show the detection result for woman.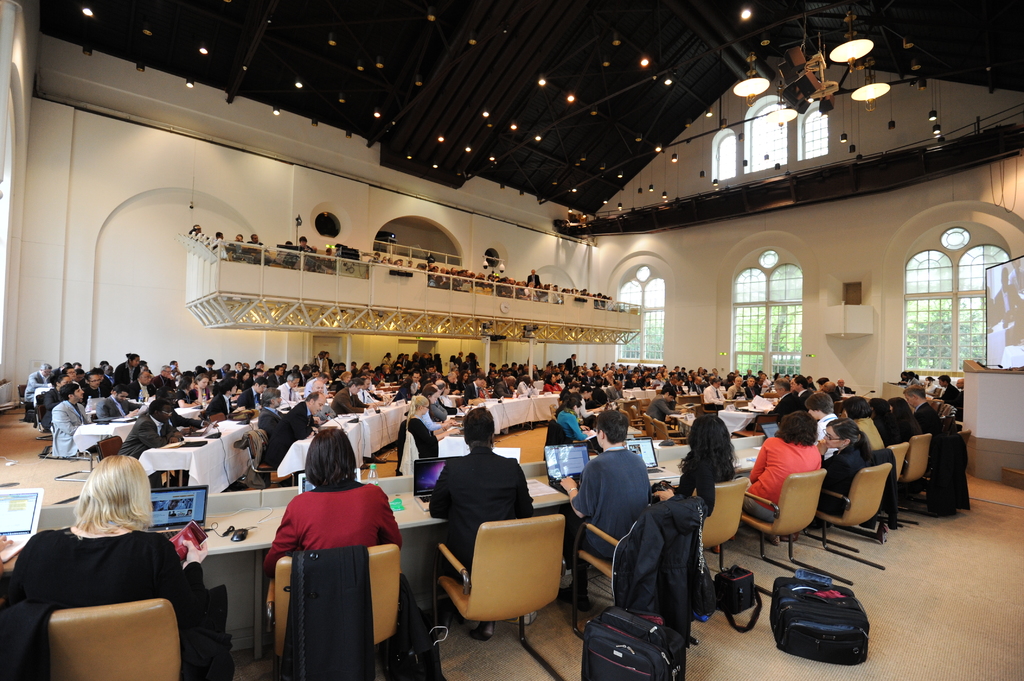
(x1=783, y1=419, x2=876, y2=541).
